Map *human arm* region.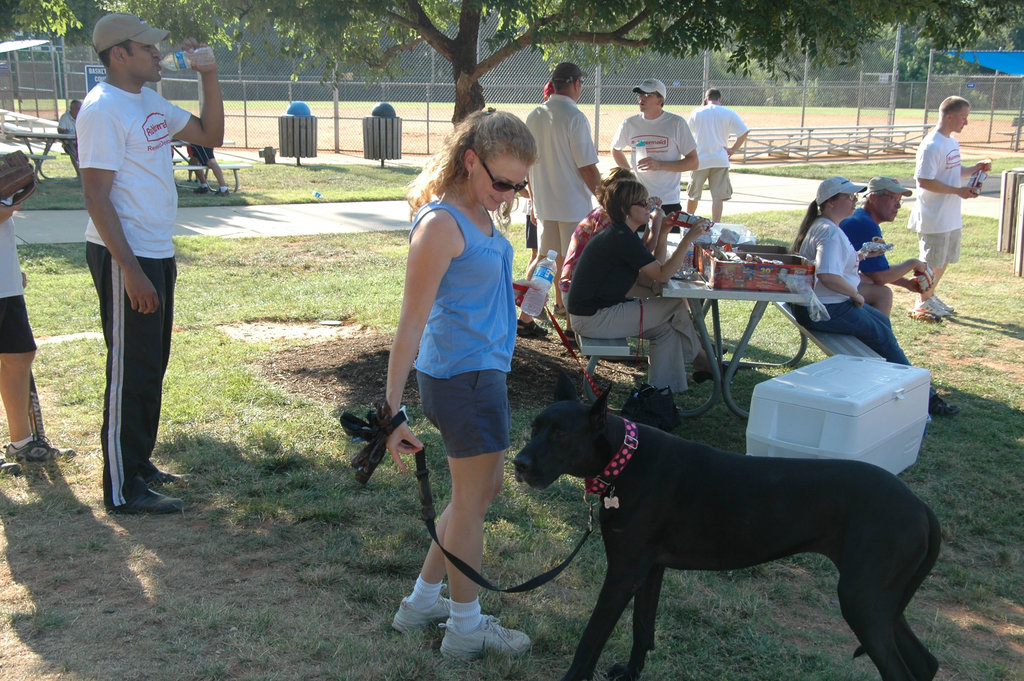
Mapped to 723, 109, 749, 156.
